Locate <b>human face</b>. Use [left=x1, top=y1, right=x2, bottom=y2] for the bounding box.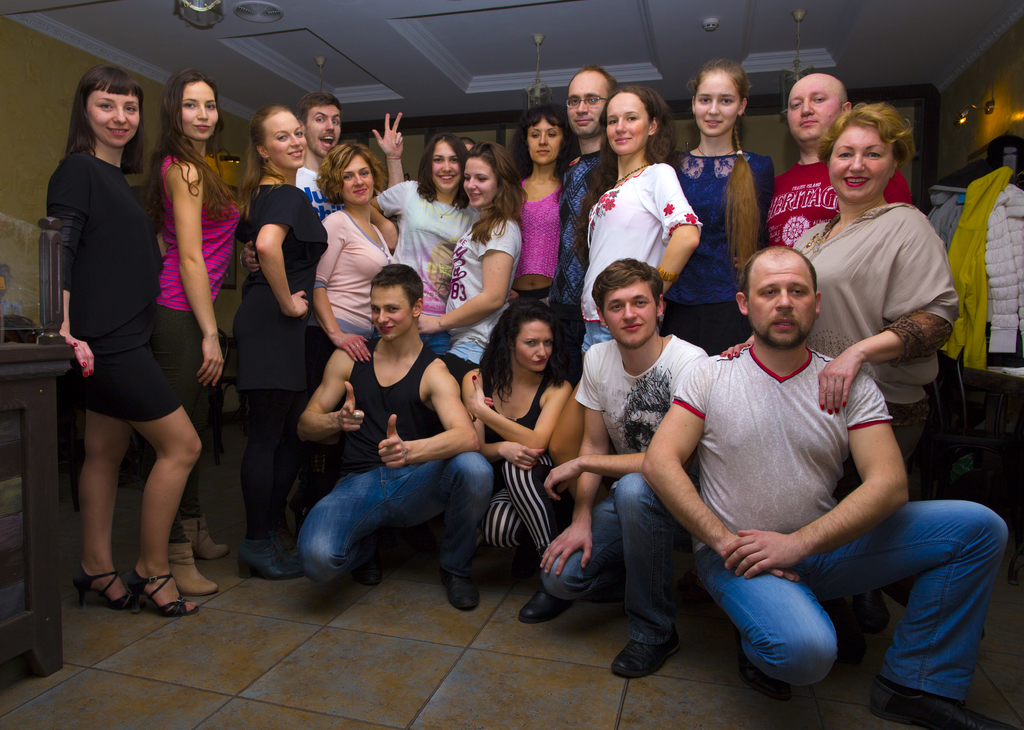
[left=605, top=99, right=648, bottom=157].
